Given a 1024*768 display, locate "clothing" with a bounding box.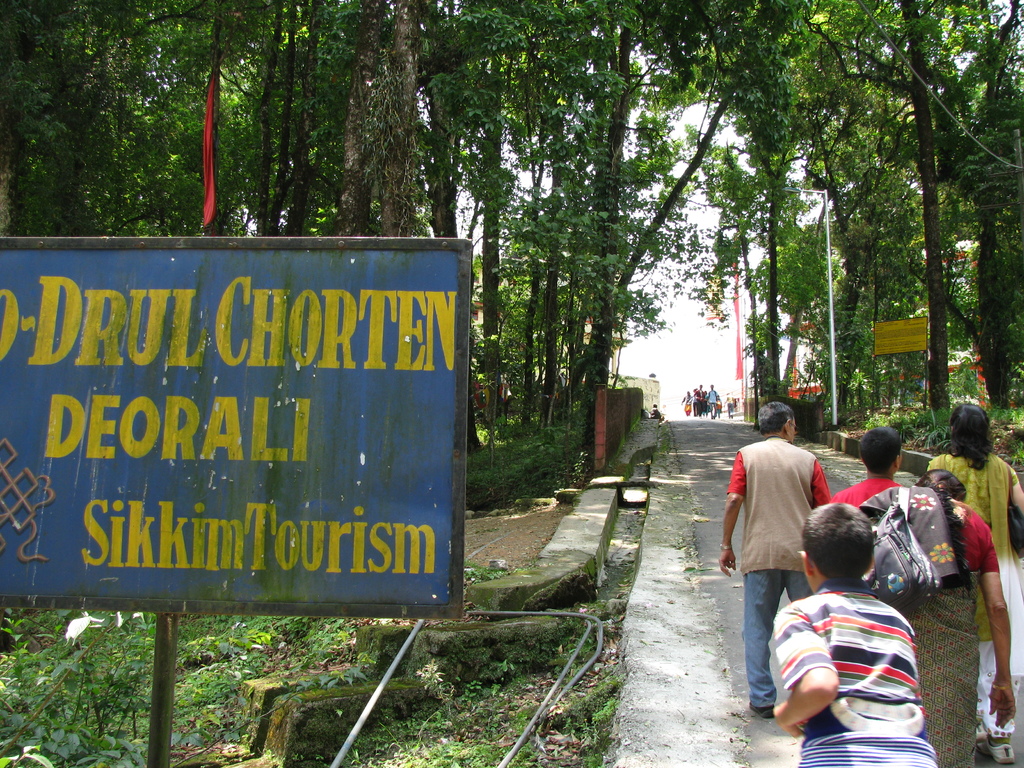
Located: [746, 422, 847, 648].
